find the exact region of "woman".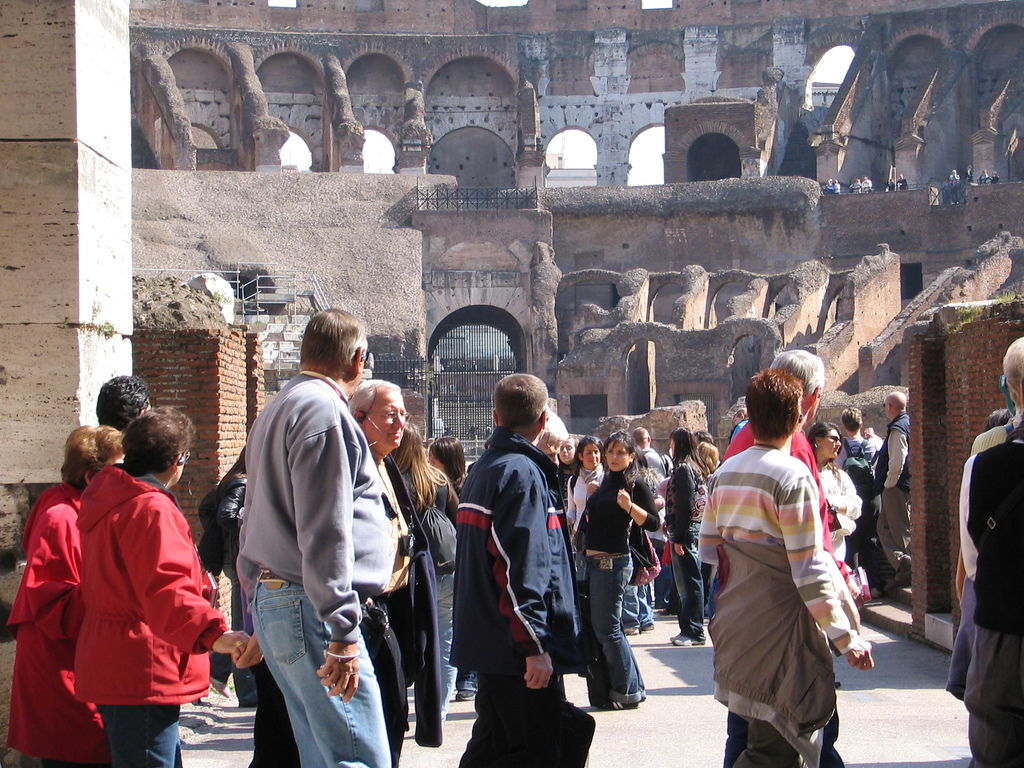
Exact region: detection(194, 444, 260, 710).
